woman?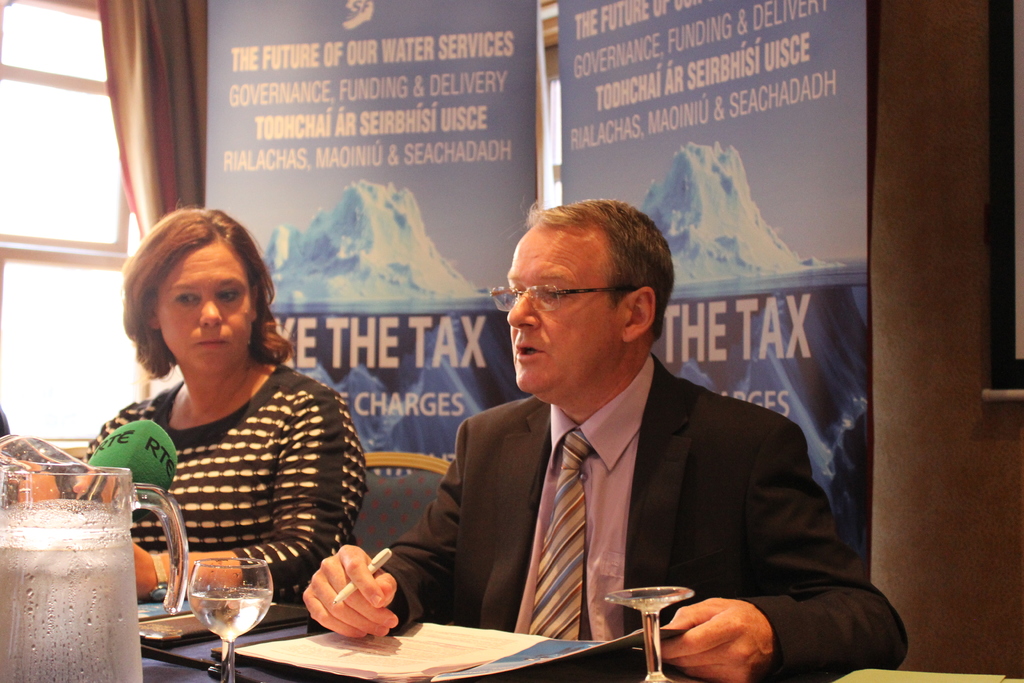
x1=74, y1=209, x2=369, y2=636
